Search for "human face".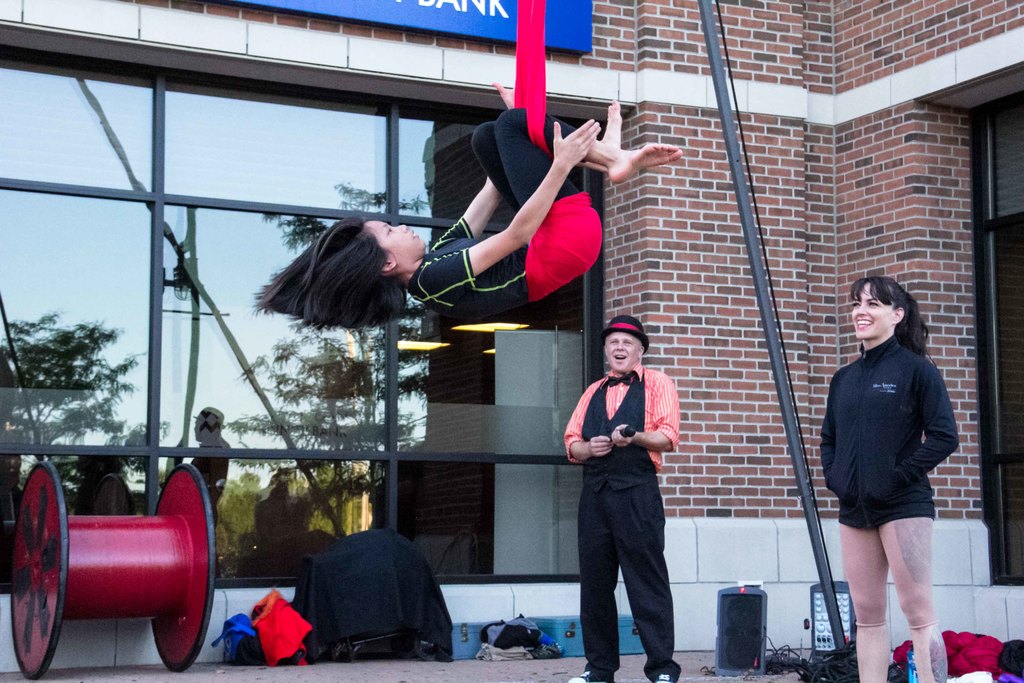
Found at (x1=607, y1=327, x2=636, y2=375).
